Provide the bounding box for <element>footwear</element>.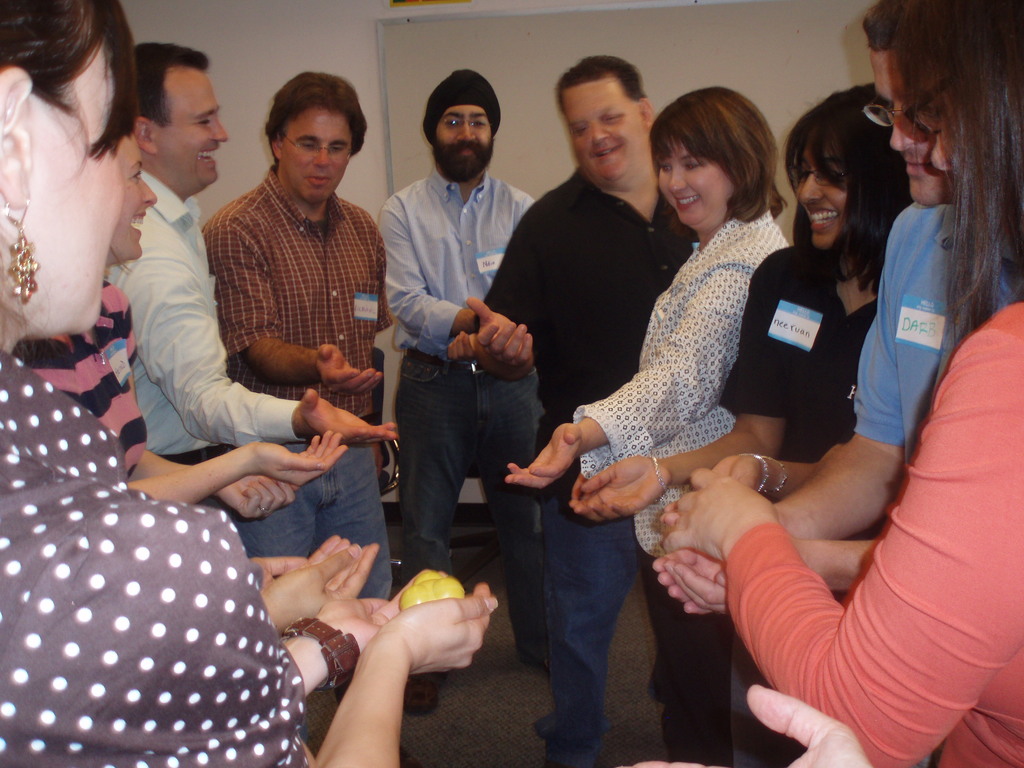
BBox(696, 755, 732, 767).
